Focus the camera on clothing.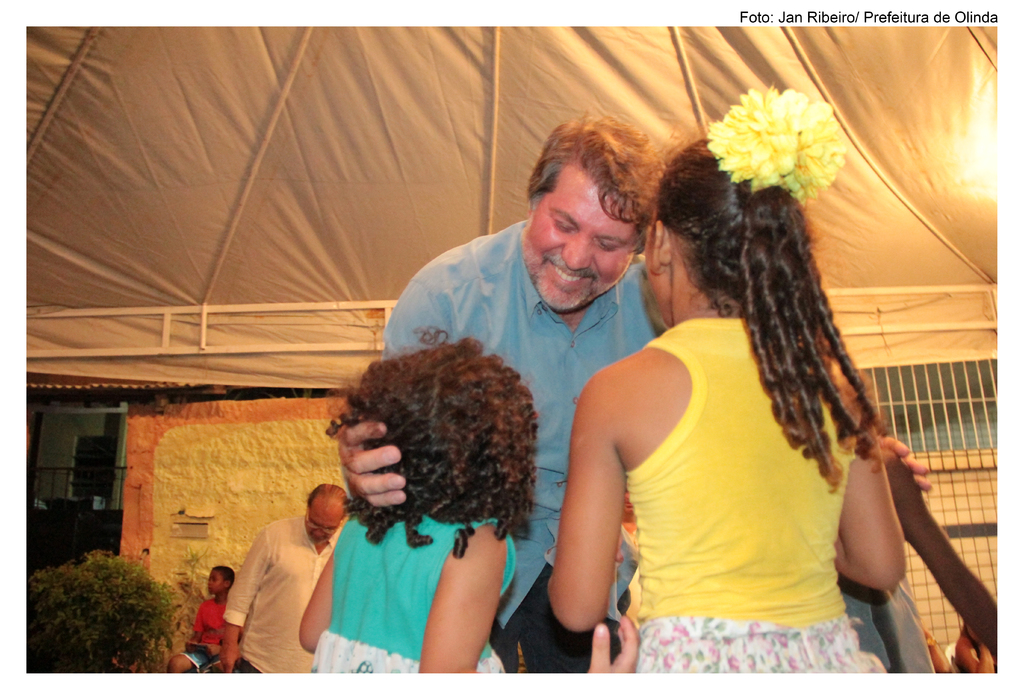
Focus region: left=383, top=210, right=678, bottom=675.
